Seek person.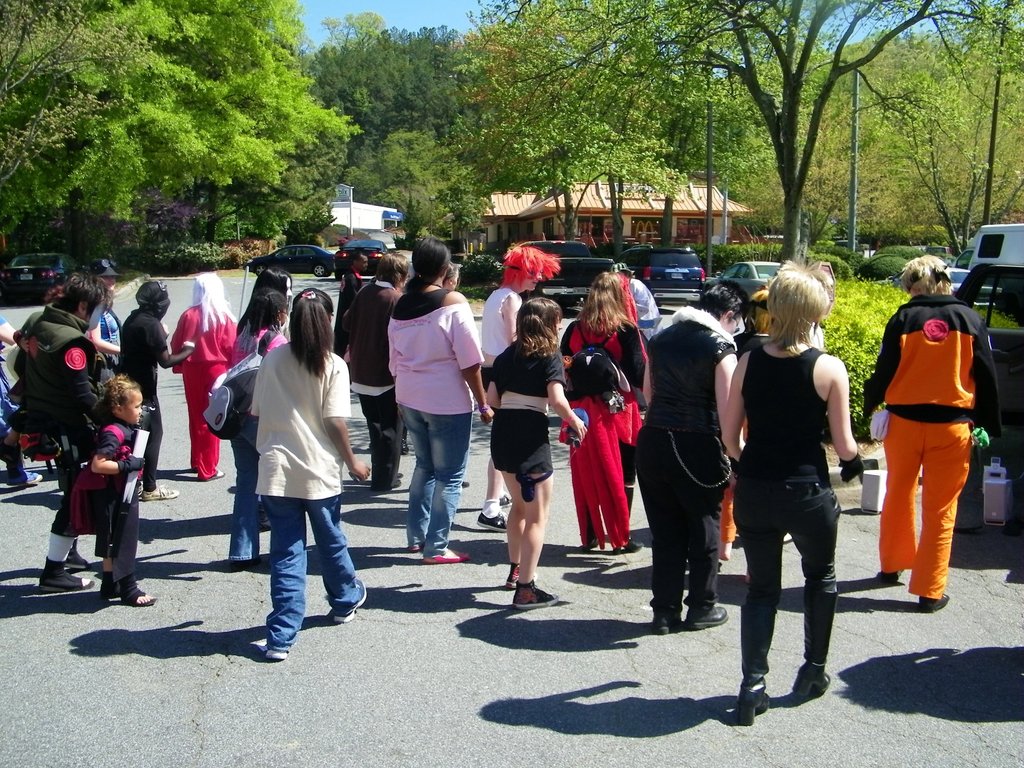
BBox(84, 380, 163, 611).
